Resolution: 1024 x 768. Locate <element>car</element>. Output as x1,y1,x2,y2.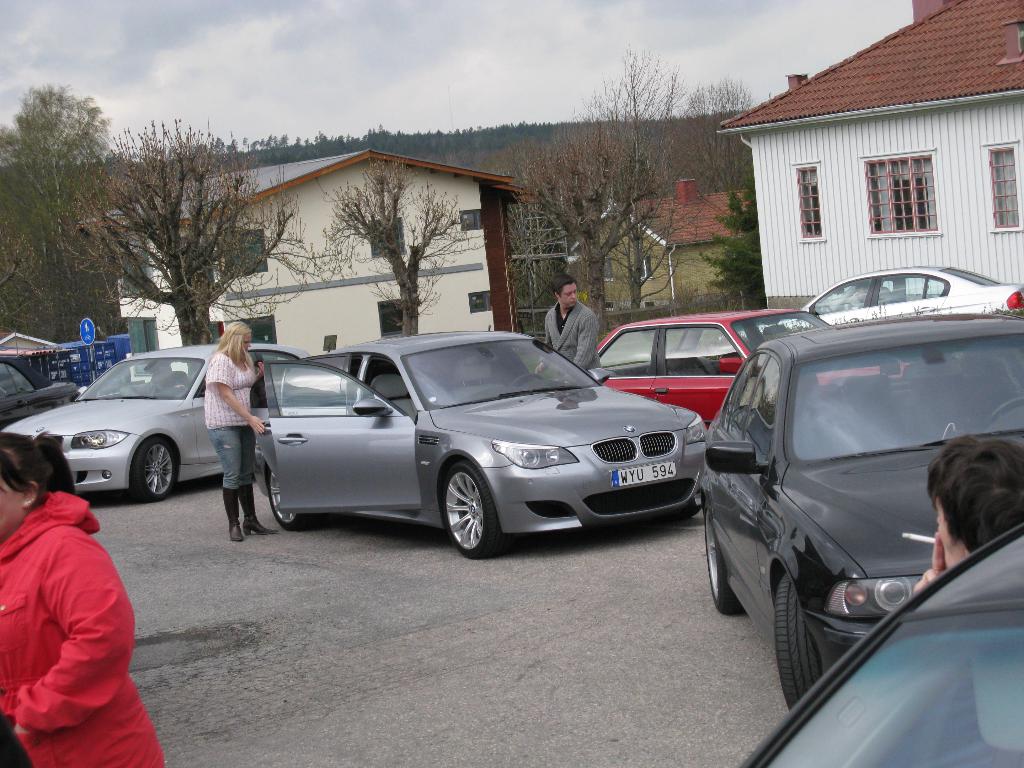
740,524,1023,767.
